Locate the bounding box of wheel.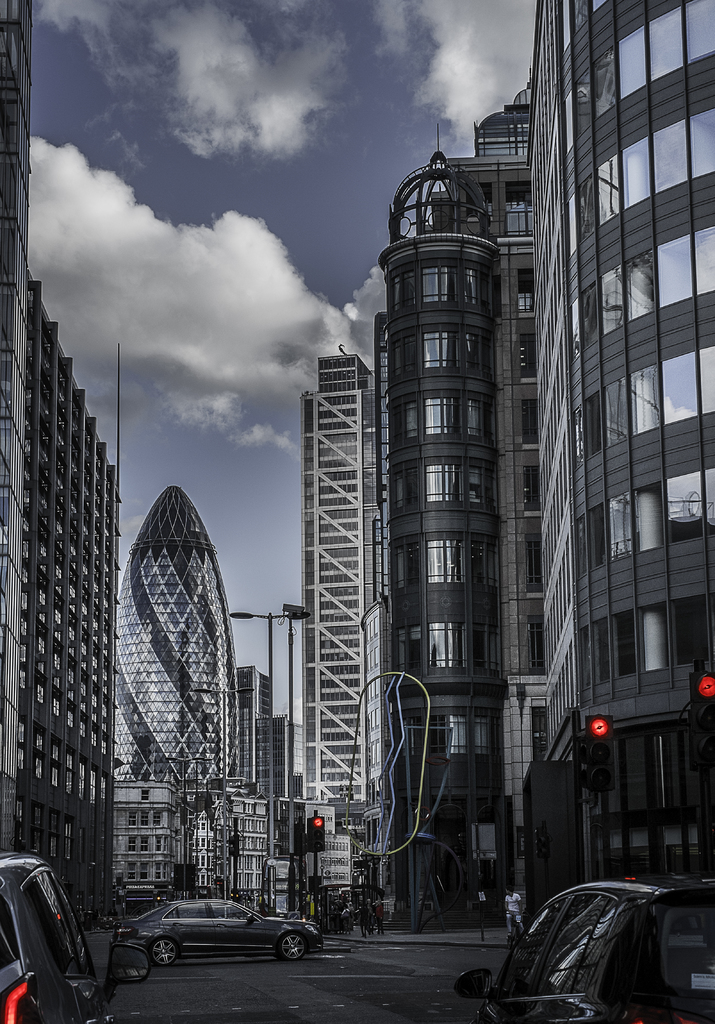
Bounding box: box(150, 927, 169, 964).
